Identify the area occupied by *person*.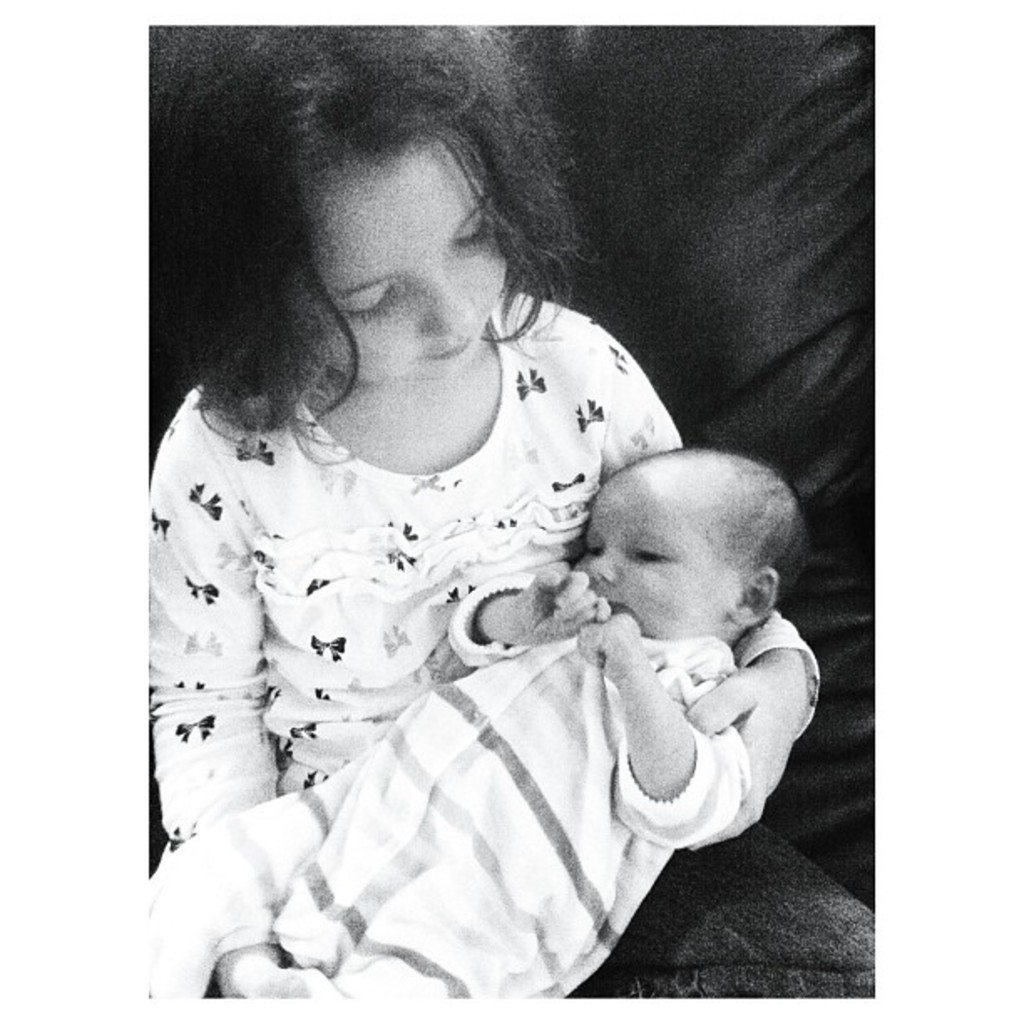
Area: (left=139, top=440, right=812, bottom=1011).
